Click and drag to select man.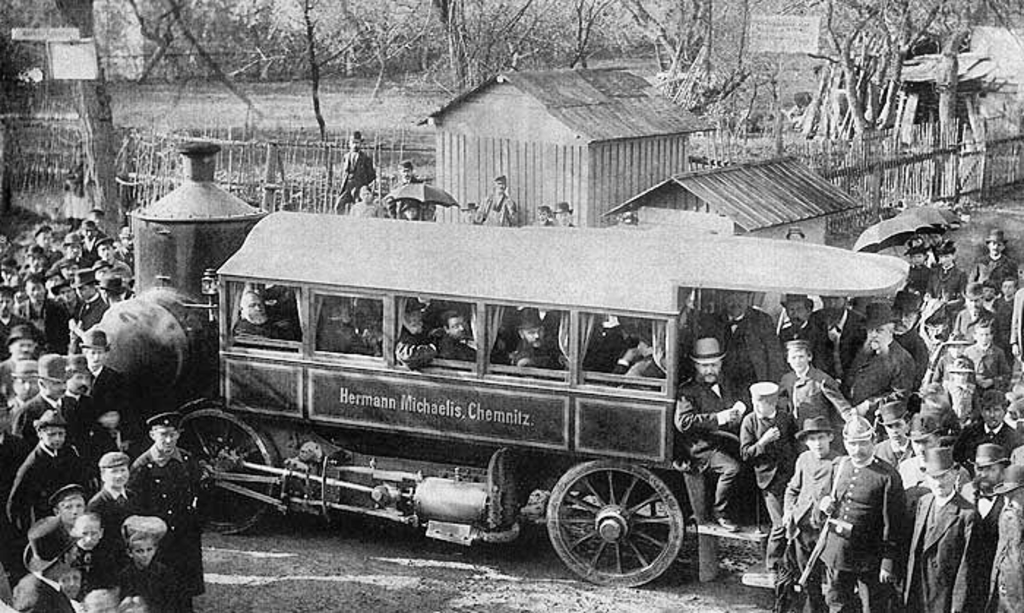
Selection: 16/354/83/440.
